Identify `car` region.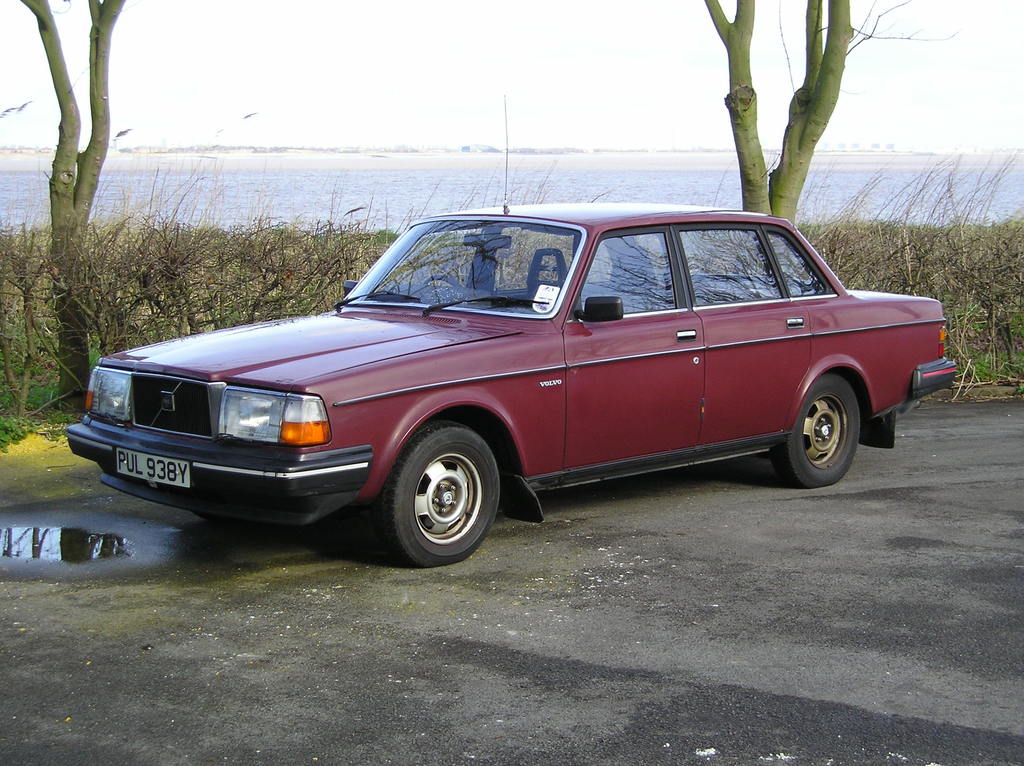
Region: {"x1": 72, "y1": 205, "x2": 948, "y2": 564}.
